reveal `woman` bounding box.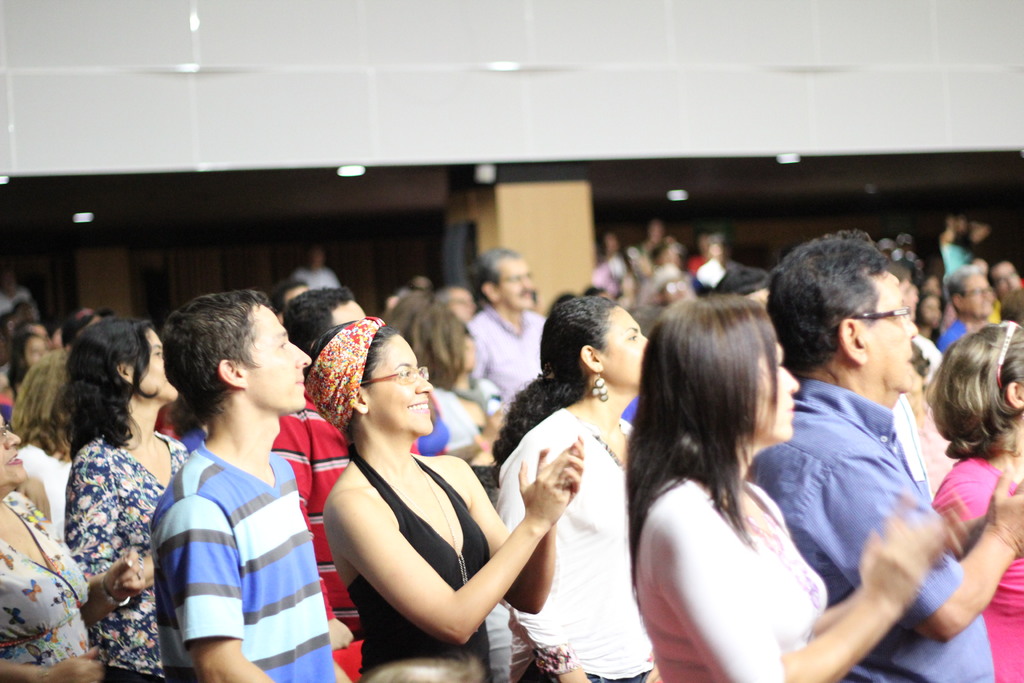
Revealed: bbox=(929, 317, 1023, 682).
